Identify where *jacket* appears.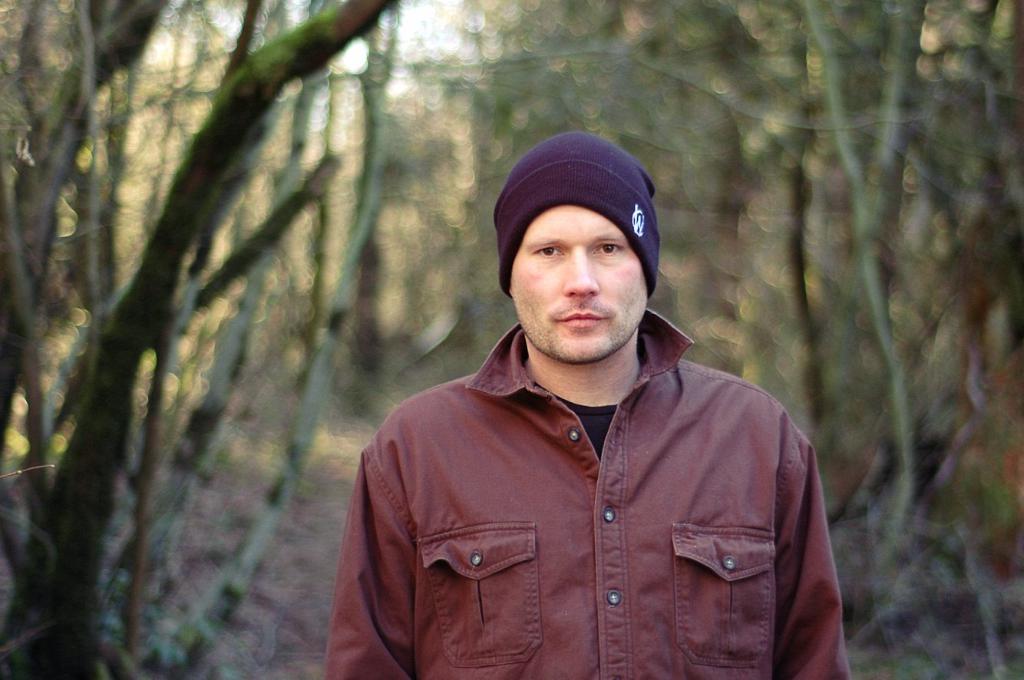
Appears at left=438, top=292, right=865, bottom=677.
